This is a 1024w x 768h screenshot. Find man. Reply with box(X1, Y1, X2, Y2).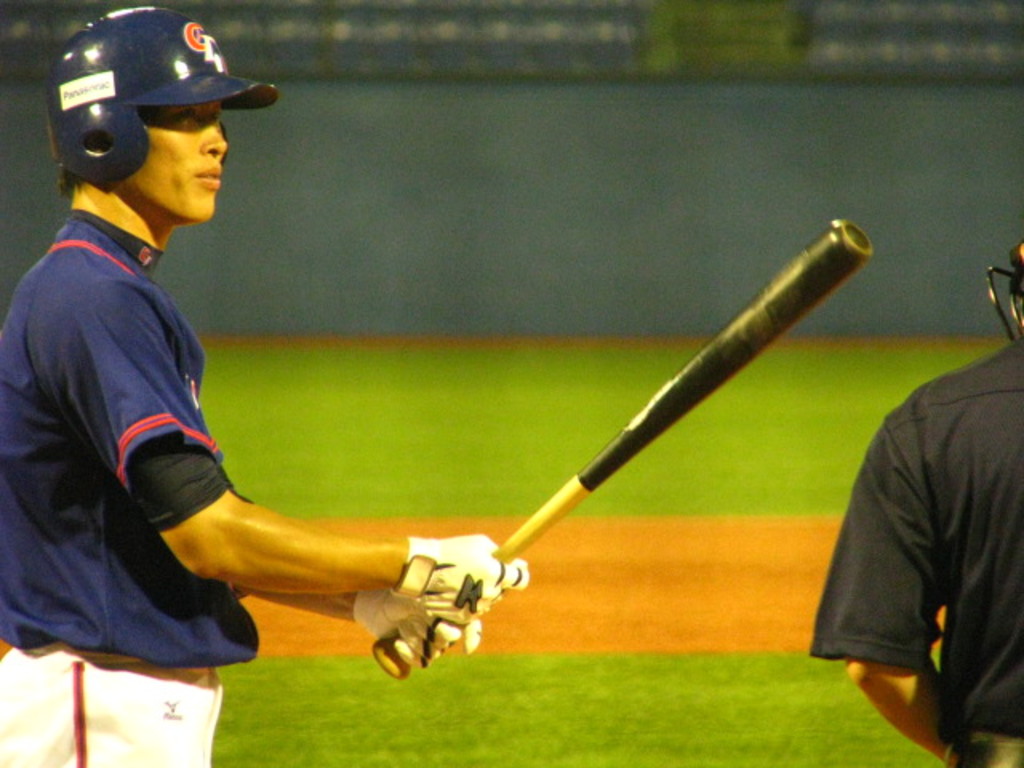
box(810, 238, 1022, 766).
